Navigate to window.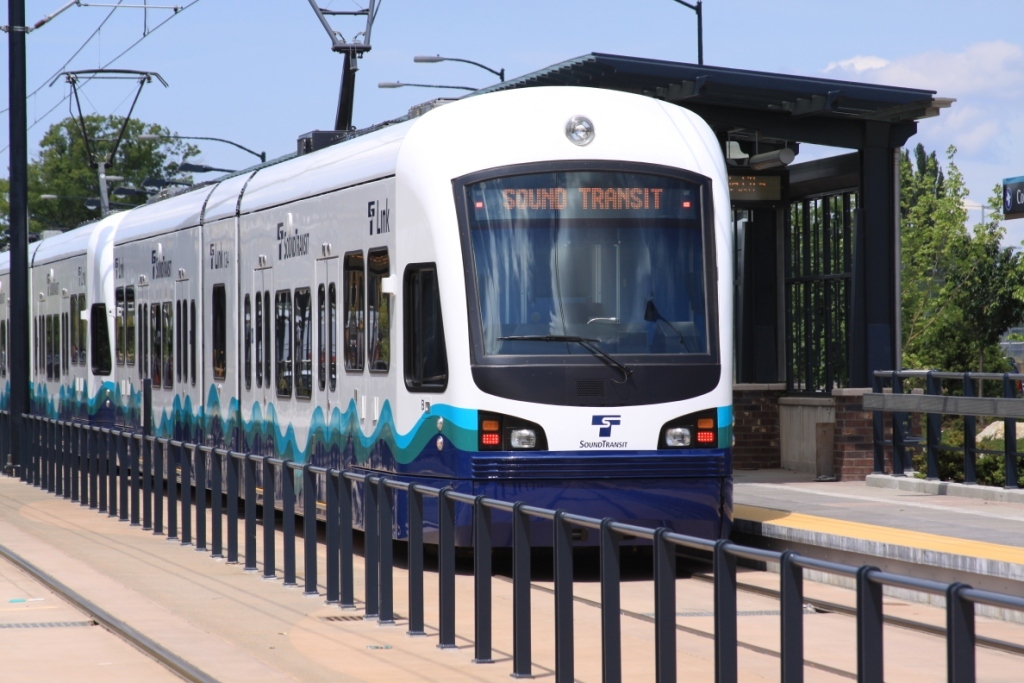
Navigation target: {"x1": 368, "y1": 243, "x2": 390, "y2": 373}.
